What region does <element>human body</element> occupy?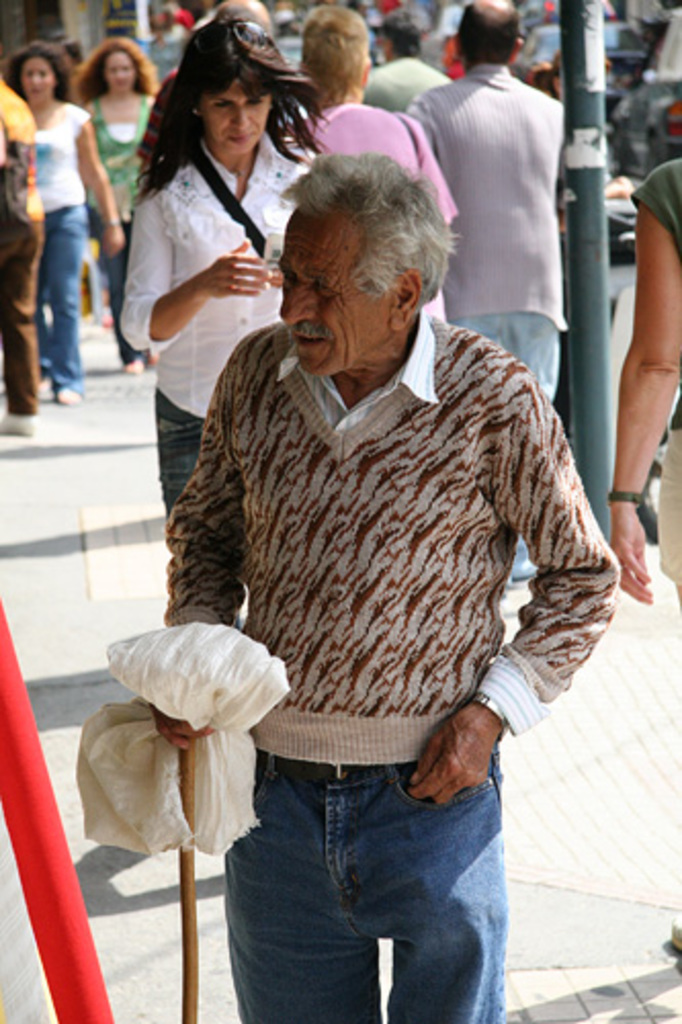
[123, 158, 313, 524].
